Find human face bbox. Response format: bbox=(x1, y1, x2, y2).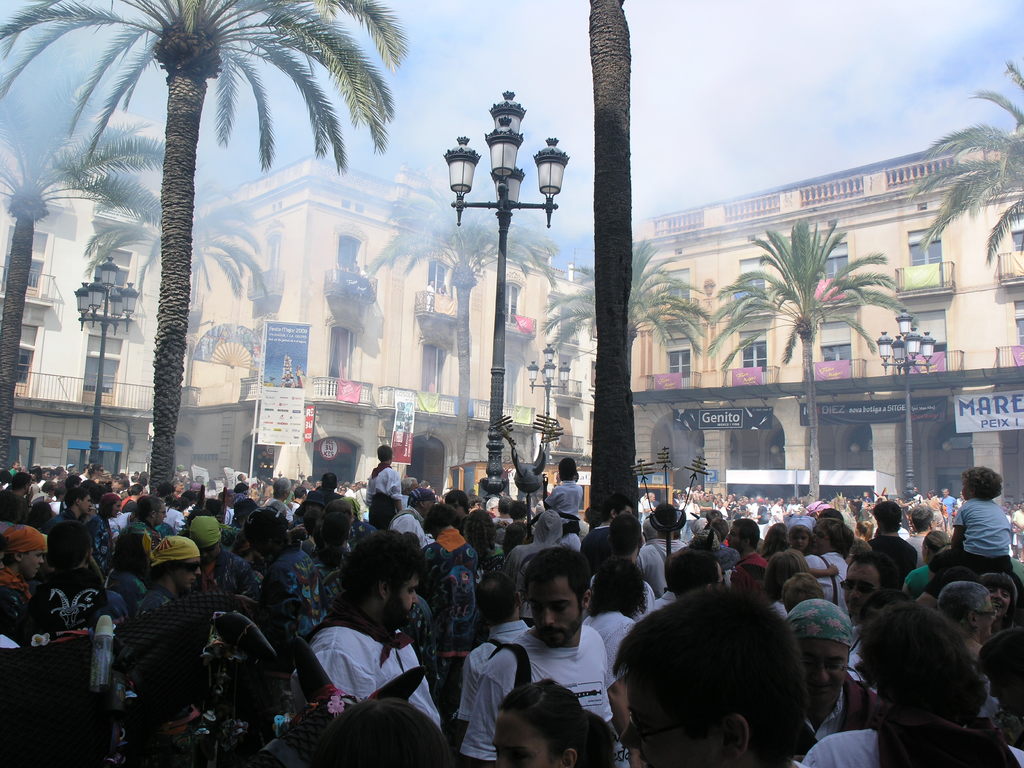
bbox=(490, 714, 543, 767).
